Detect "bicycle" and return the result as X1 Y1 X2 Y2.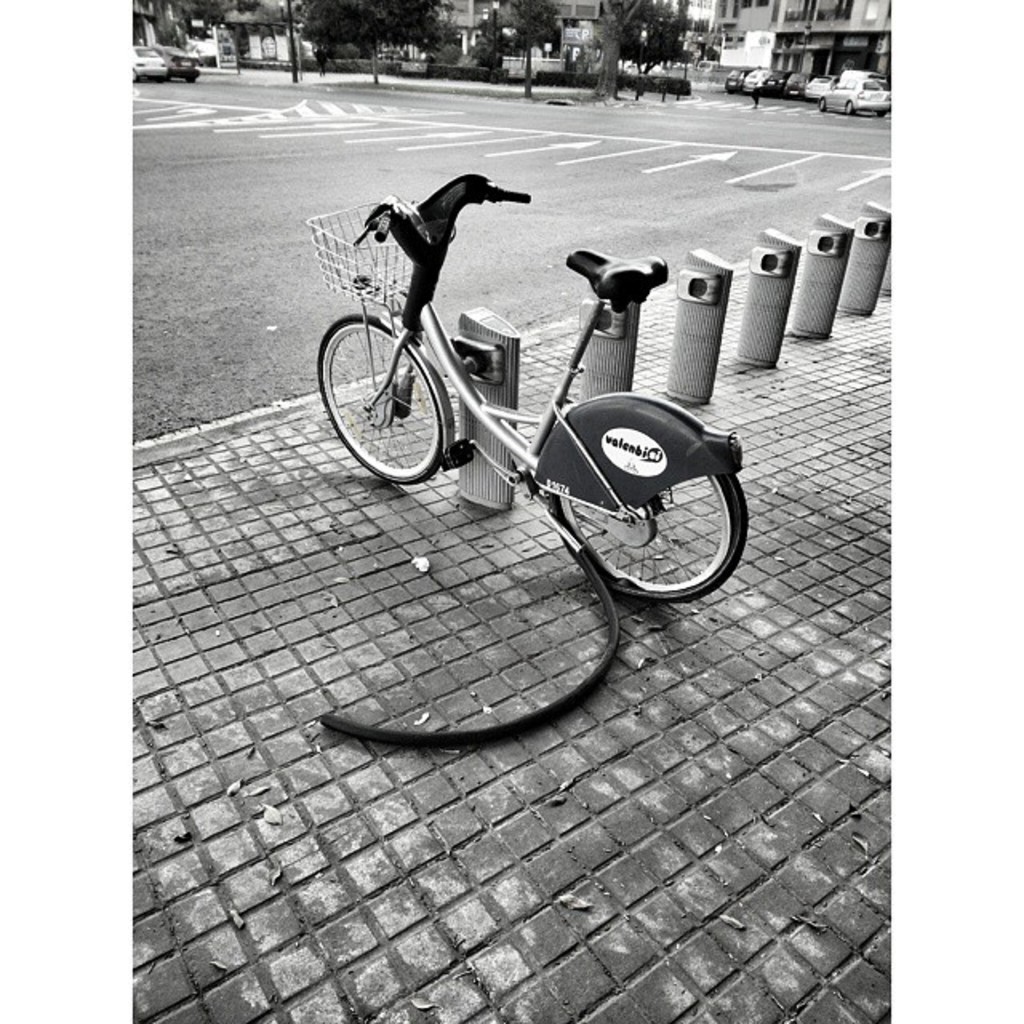
304 173 752 592.
